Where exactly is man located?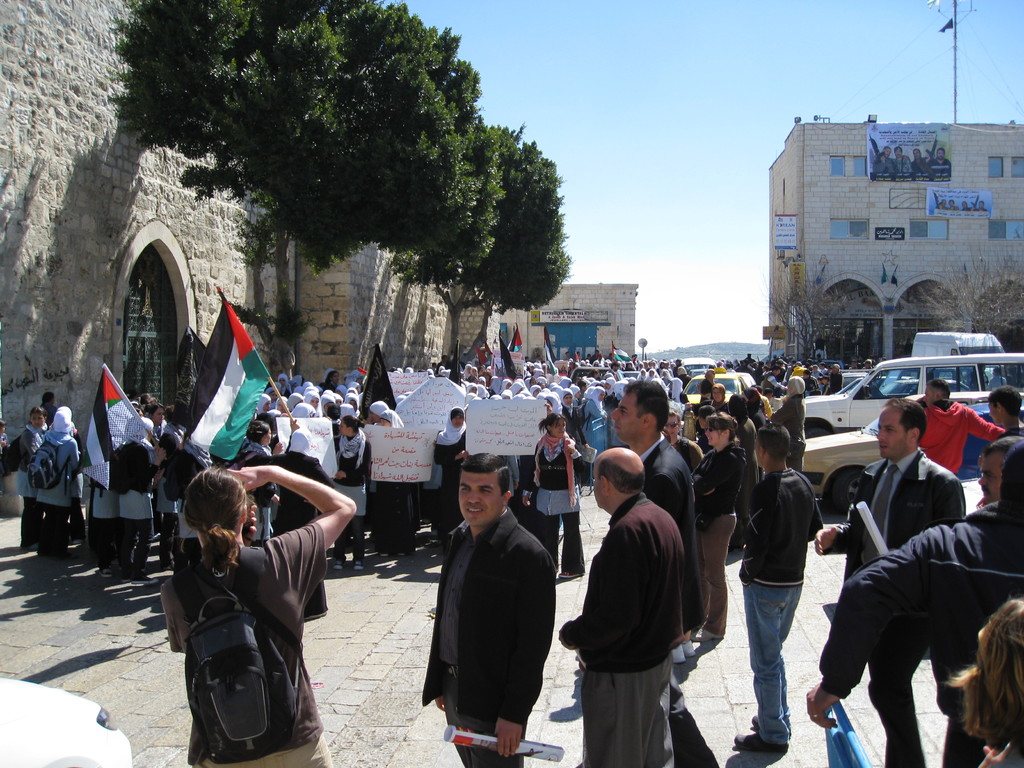
Its bounding box is (769,378,806,478).
